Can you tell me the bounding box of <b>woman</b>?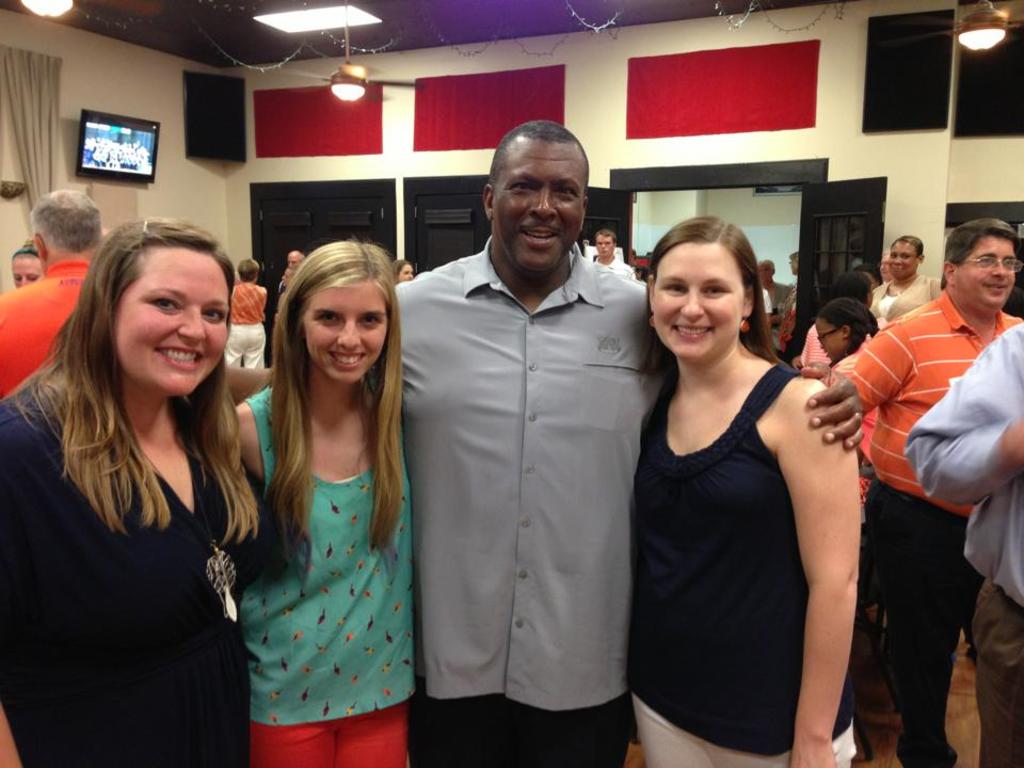
locate(801, 268, 879, 388).
